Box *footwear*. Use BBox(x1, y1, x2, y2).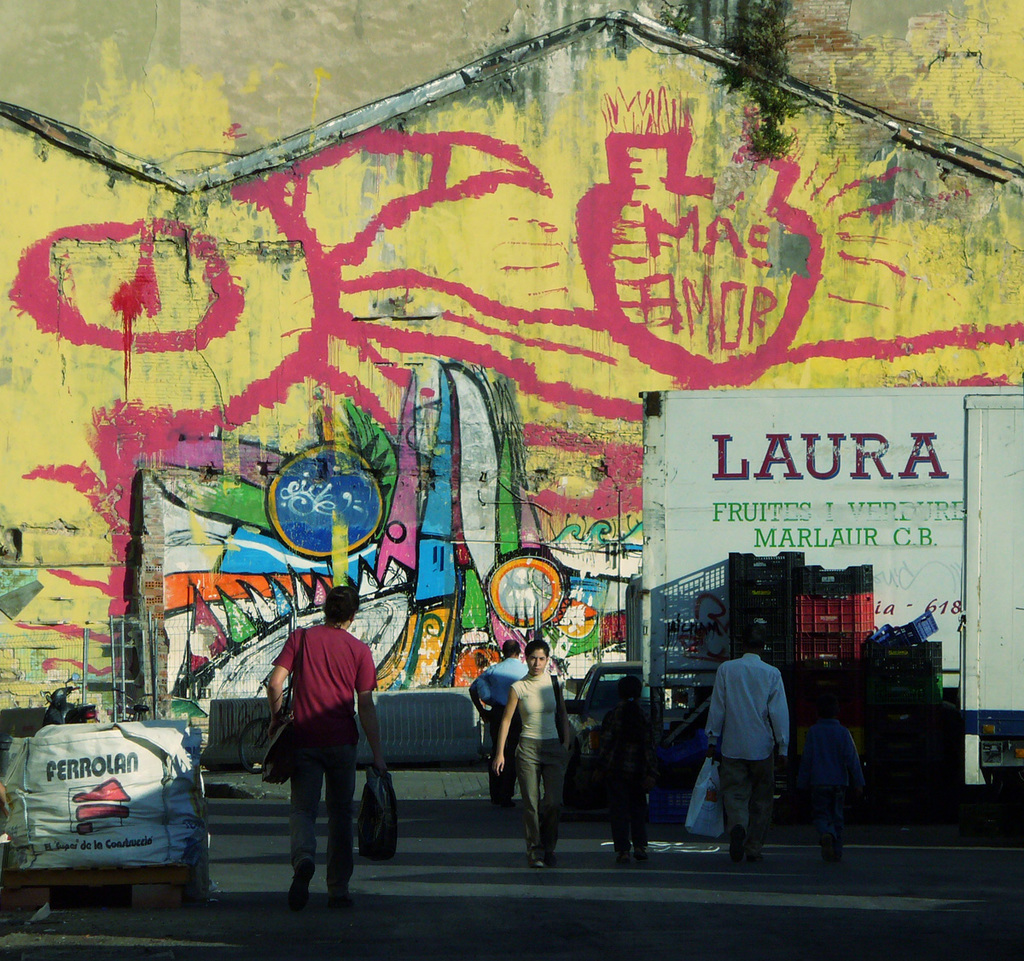
BBox(721, 827, 742, 859).
